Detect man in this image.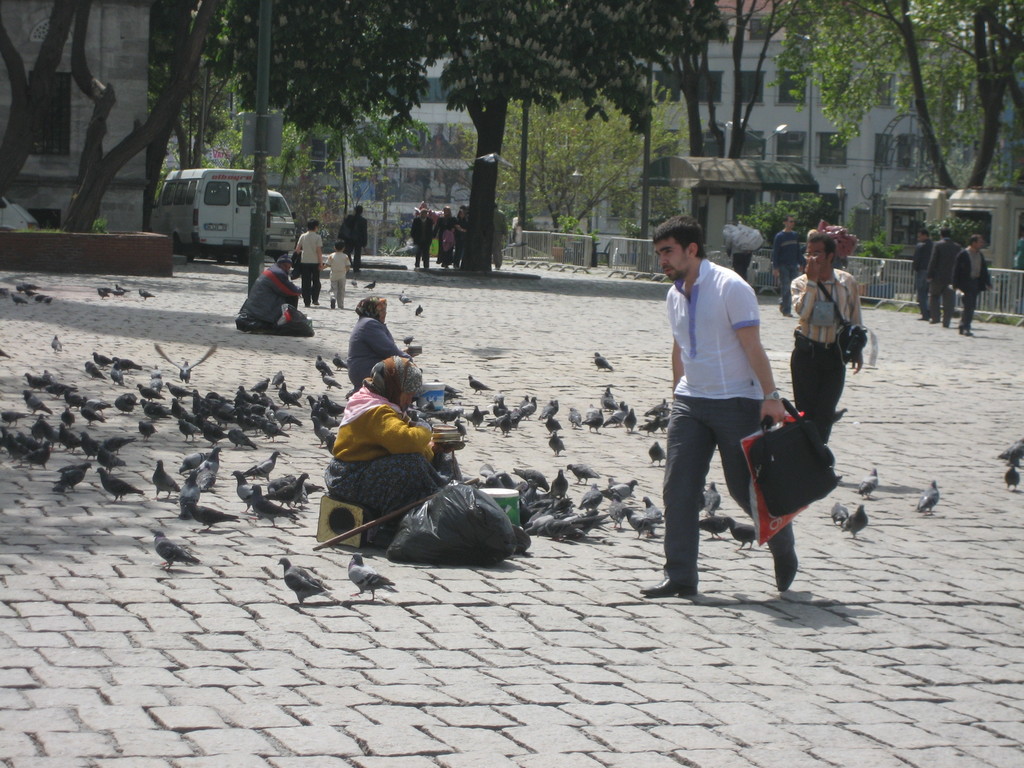
Detection: (924,225,966,330).
